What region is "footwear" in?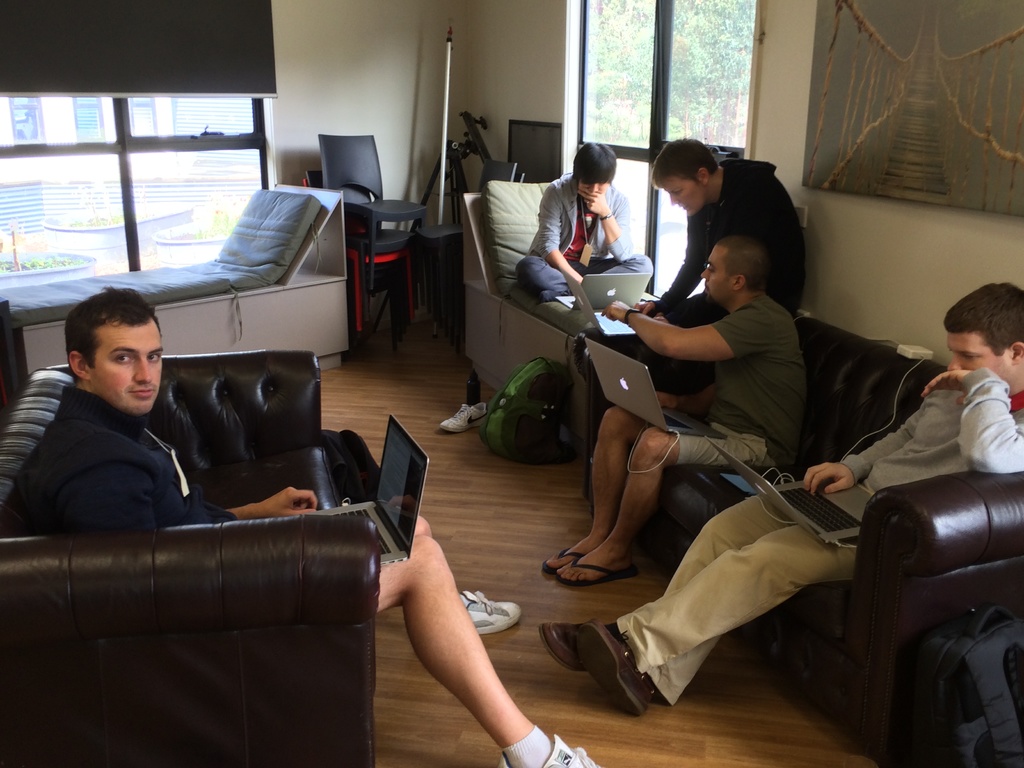
[left=578, top=615, right=654, bottom=717].
